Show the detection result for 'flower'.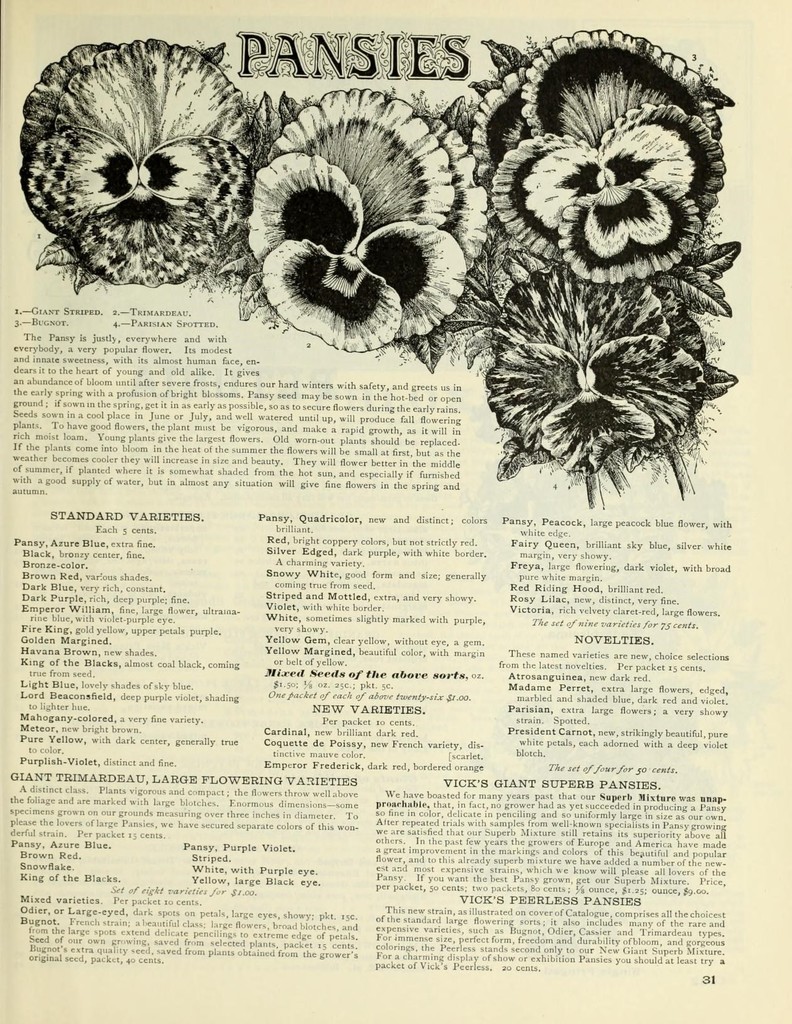
<region>483, 35, 731, 280</region>.
